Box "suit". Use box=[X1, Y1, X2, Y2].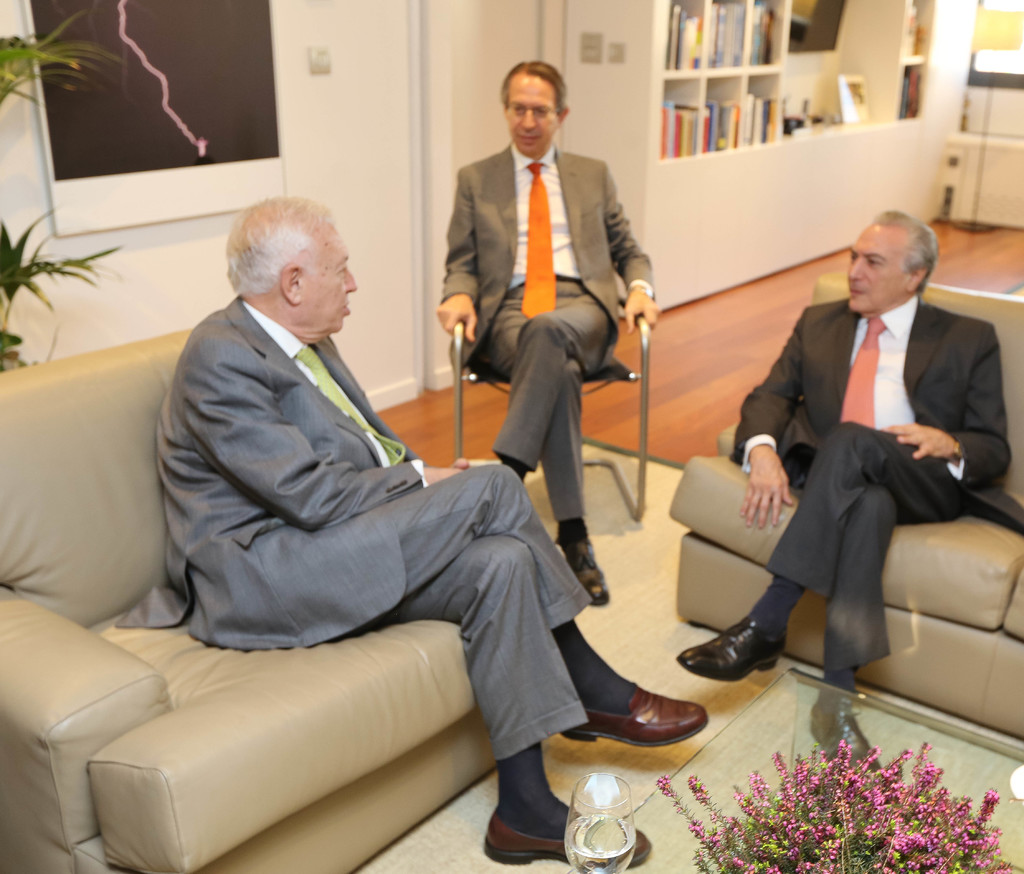
box=[440, 141, 648, 530].
